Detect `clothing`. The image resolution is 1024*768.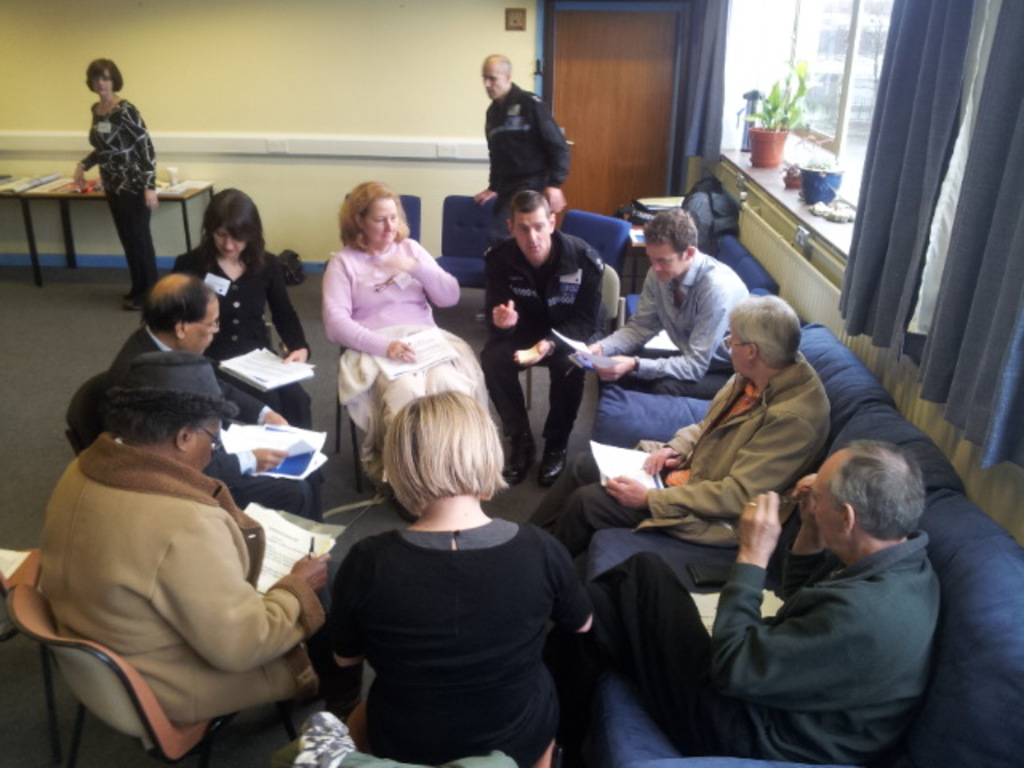
101:318:317:534.
